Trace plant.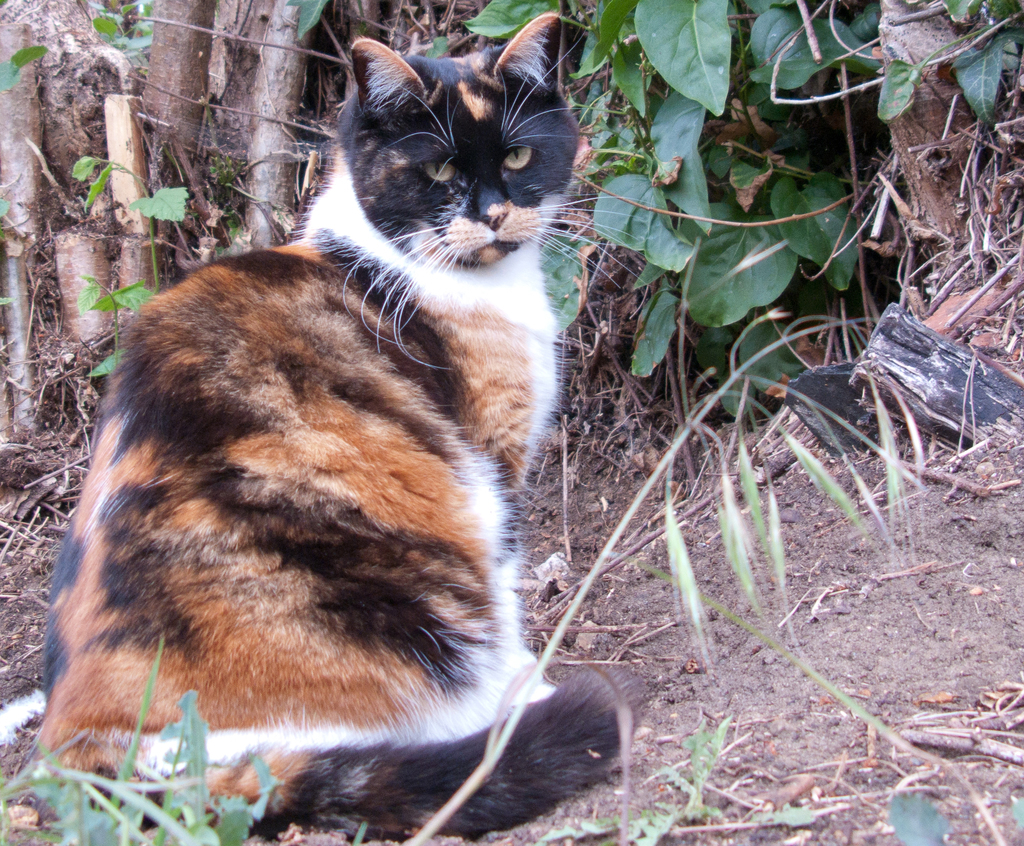
Traced to 538,719,811,842.
